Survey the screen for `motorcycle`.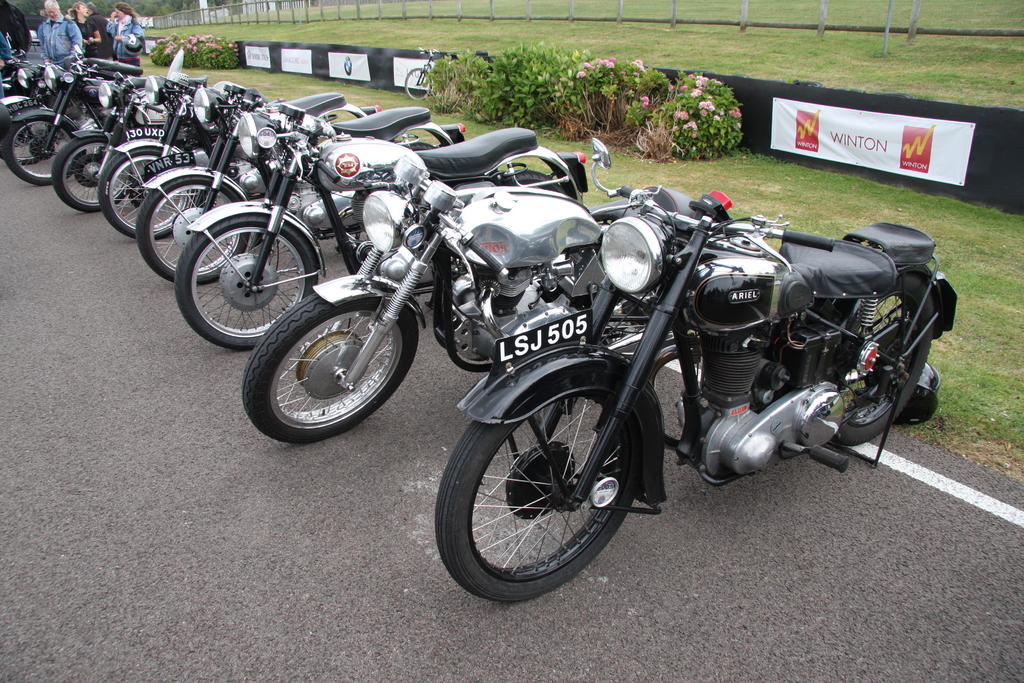
Survey found: rect(173, 105, 588, 348).
